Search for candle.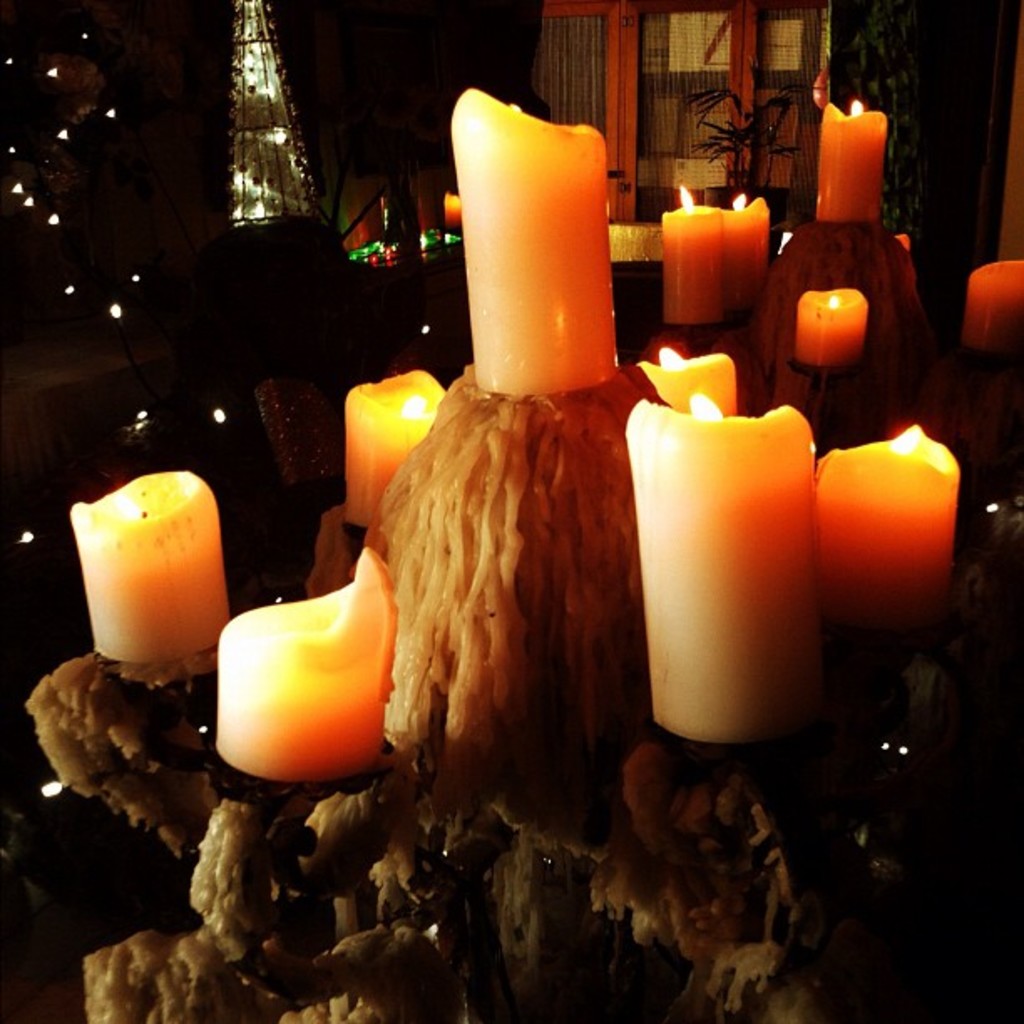
Found at [left=813, top=427, right=955, bottom=624].
